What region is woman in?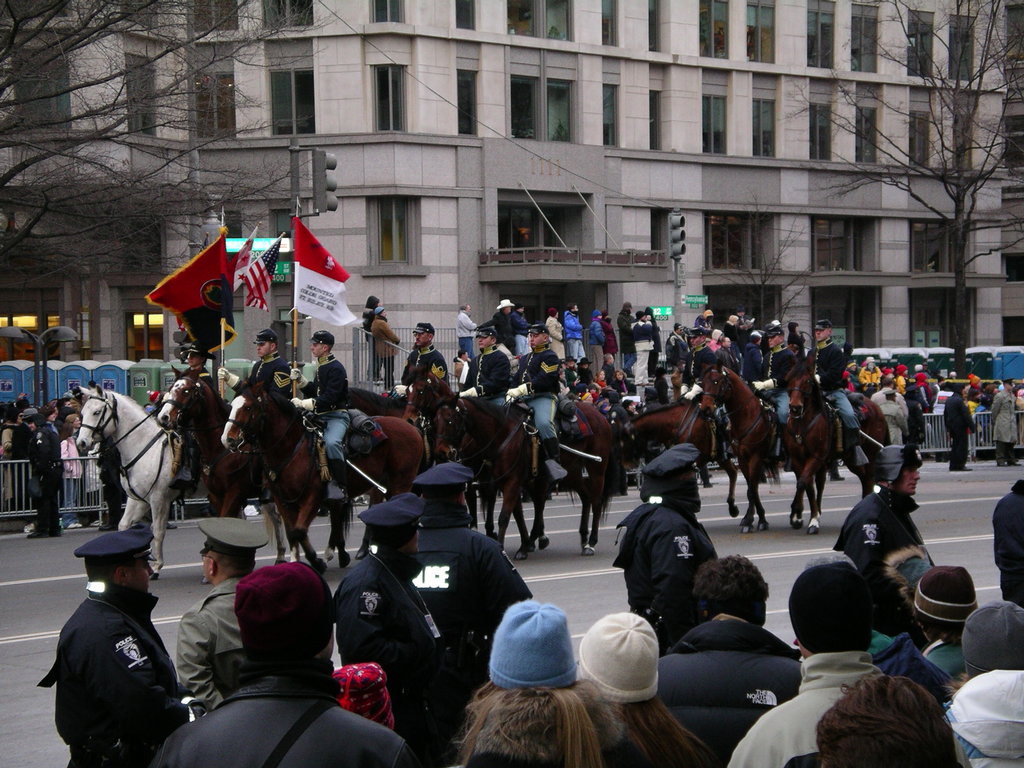
{"x1": 609, "y1": 369, "x2": 641, "y2": 396}.
